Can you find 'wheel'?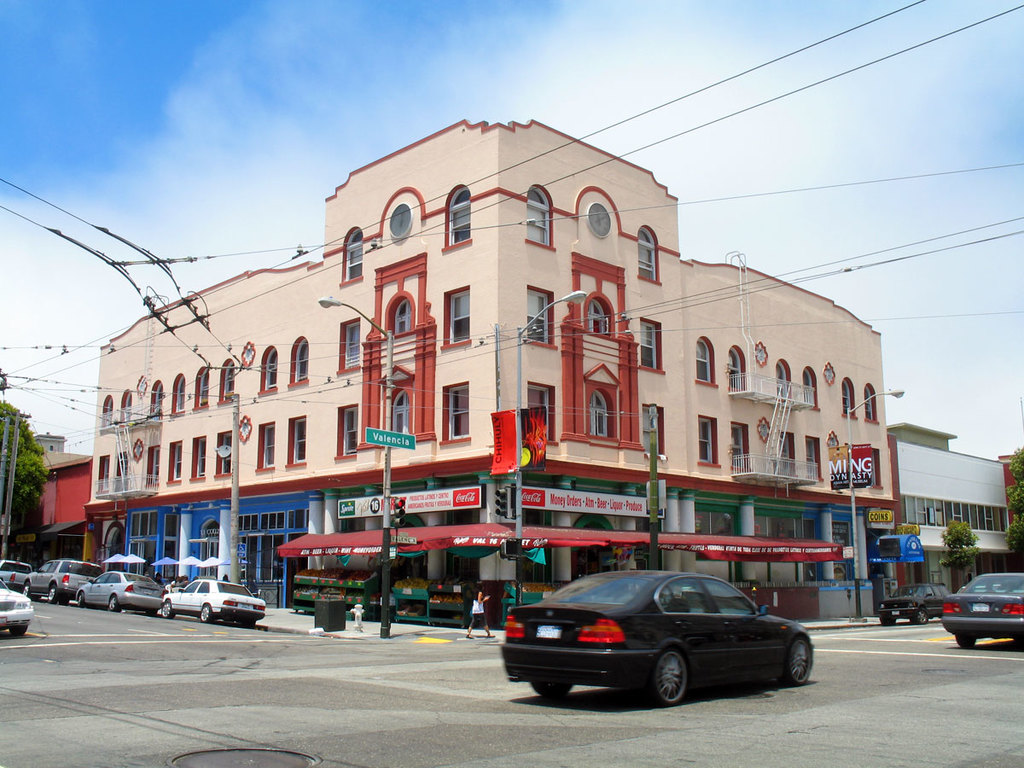
Yes, bounding box: {"left": 49, "top": 582, "right": 60, "bottom": 601}.
